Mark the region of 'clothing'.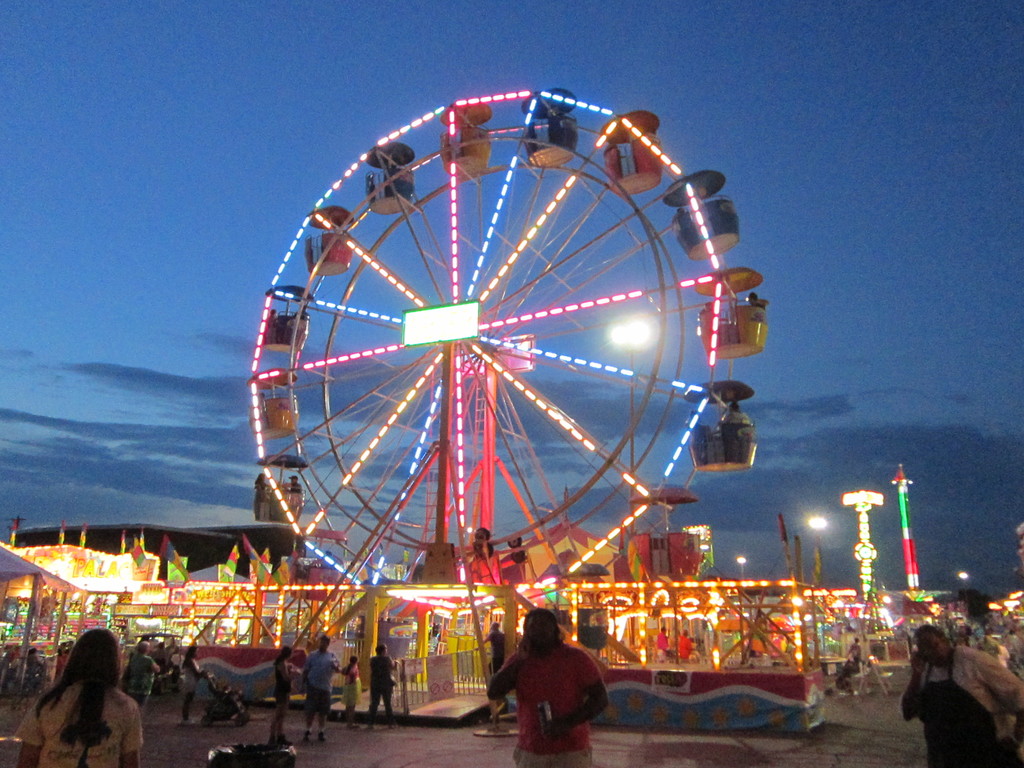
Region: [339, 662, 361, 708].
